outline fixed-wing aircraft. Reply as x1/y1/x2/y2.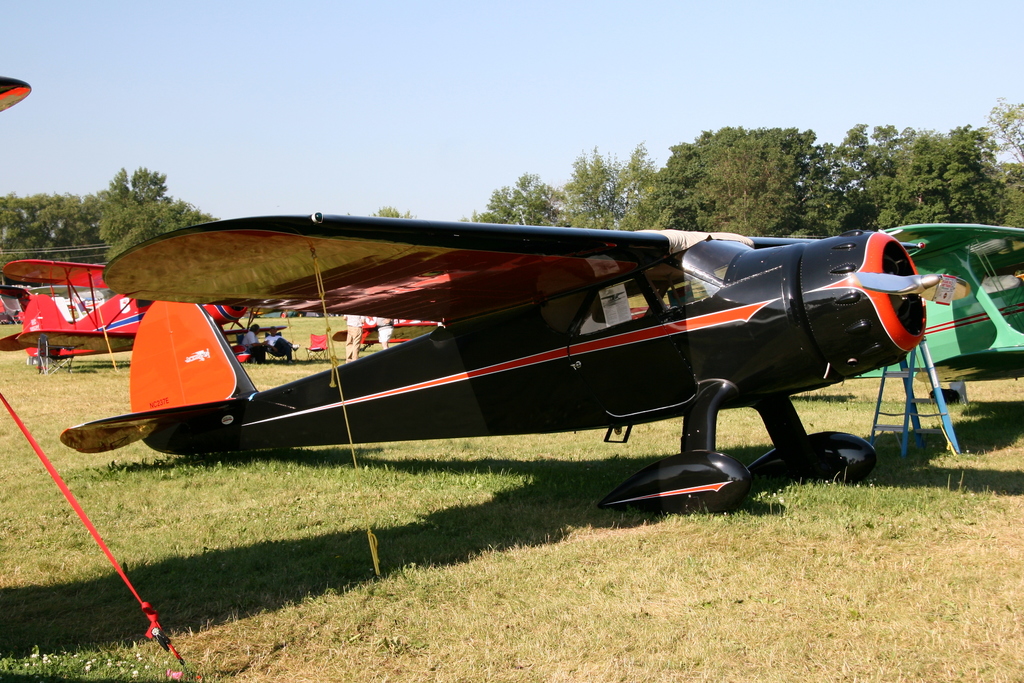
0/252/265/367.
